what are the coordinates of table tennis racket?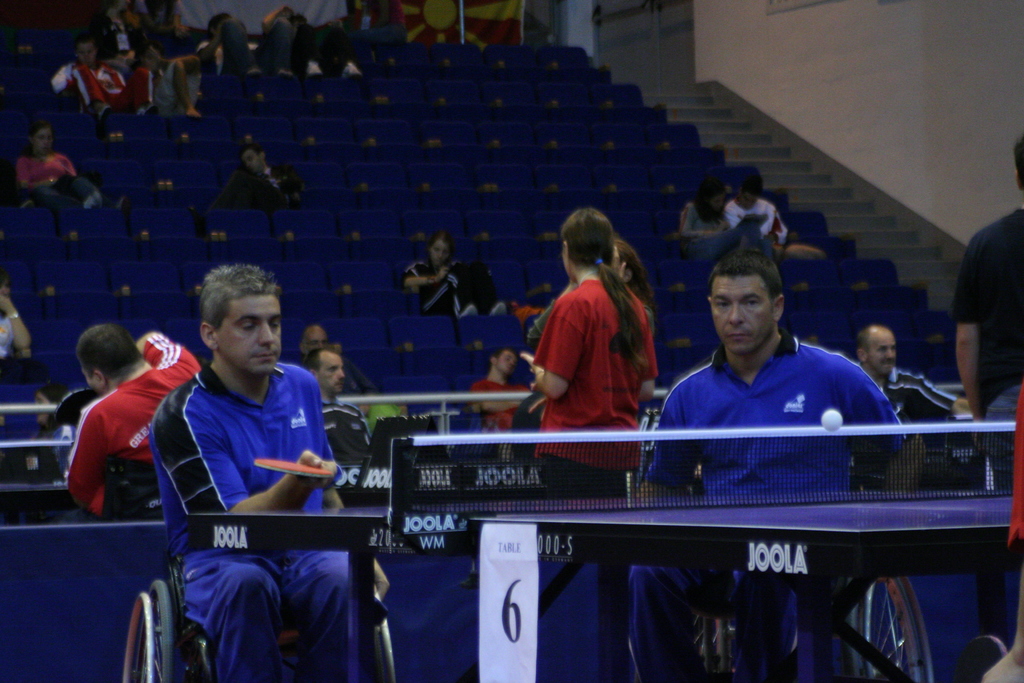
rect(255, 457, 335, 477).
